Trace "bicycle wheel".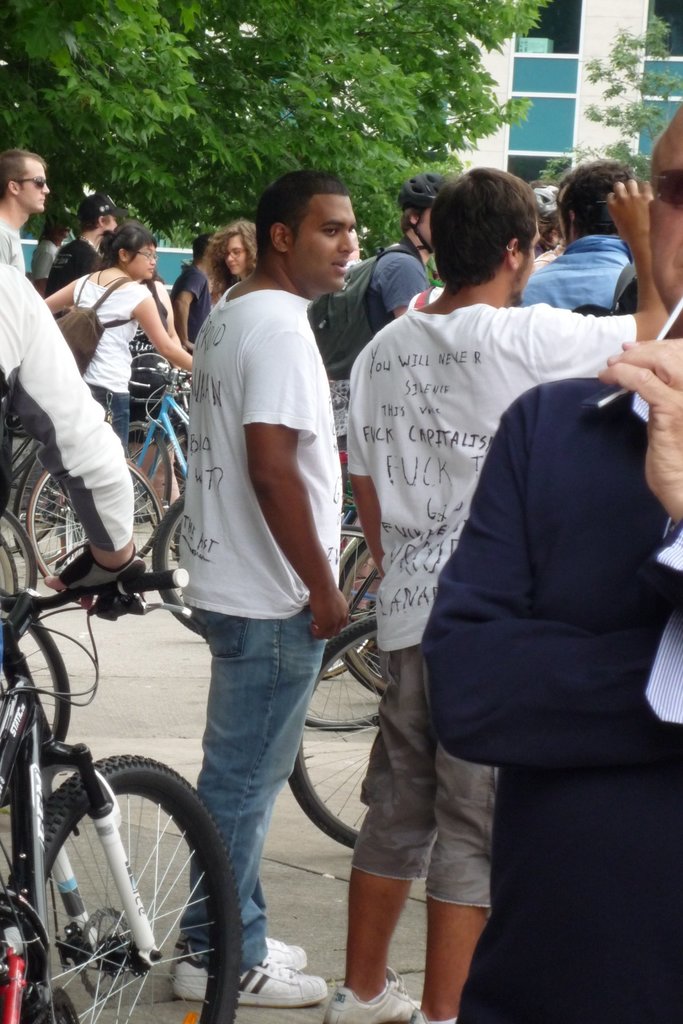
Traced to box(295, 613, 367, 848).
